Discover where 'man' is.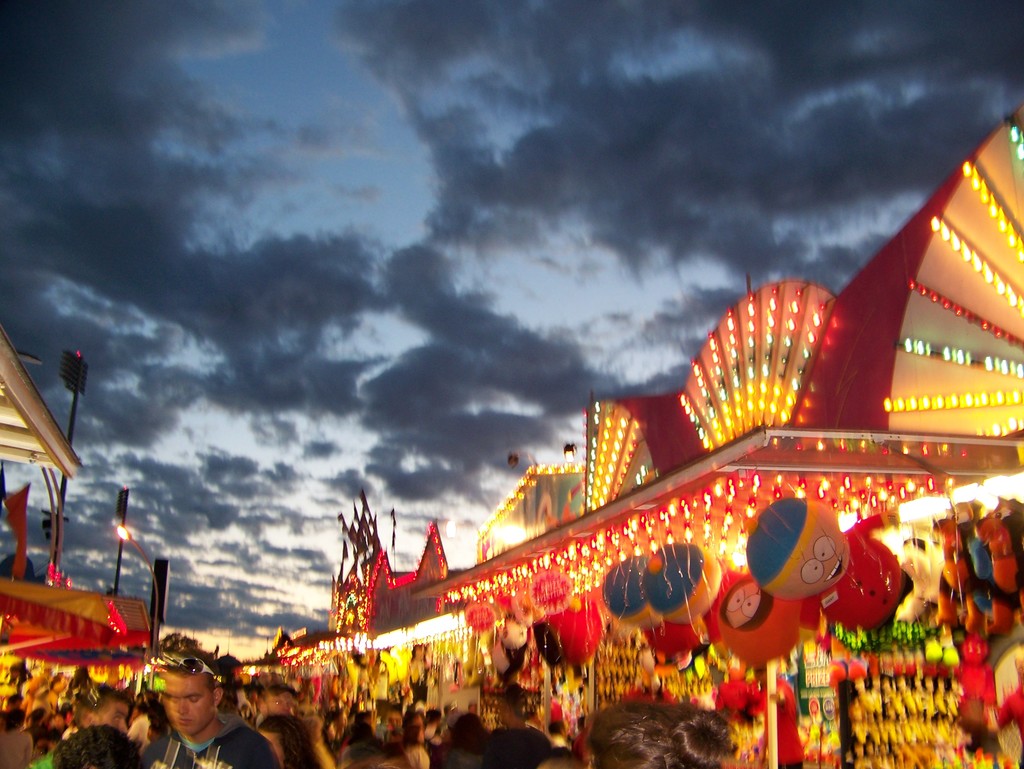
Discovered at select_region(122, 662, 236, 768).
